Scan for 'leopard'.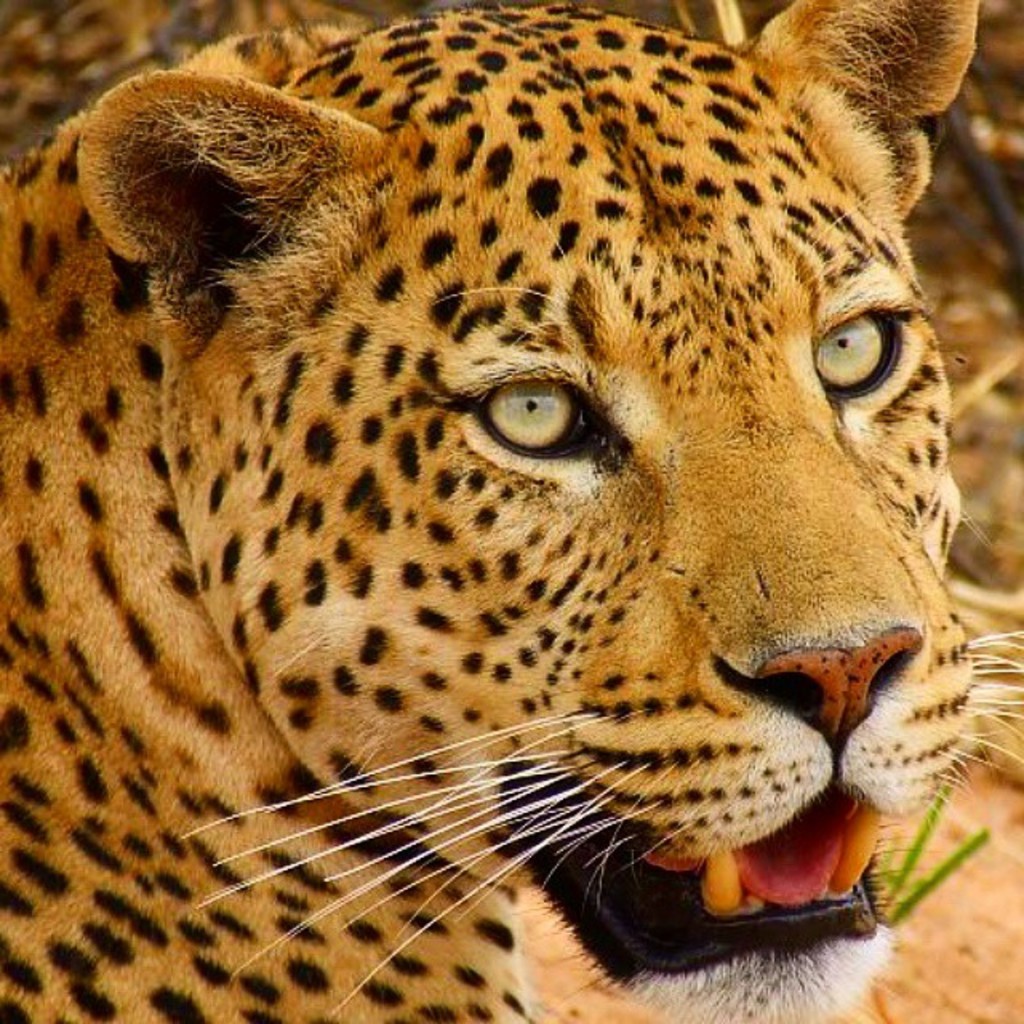
Scan result: {"left": 0, "top": 0, "right": 1022, "bottom": 1022}.
